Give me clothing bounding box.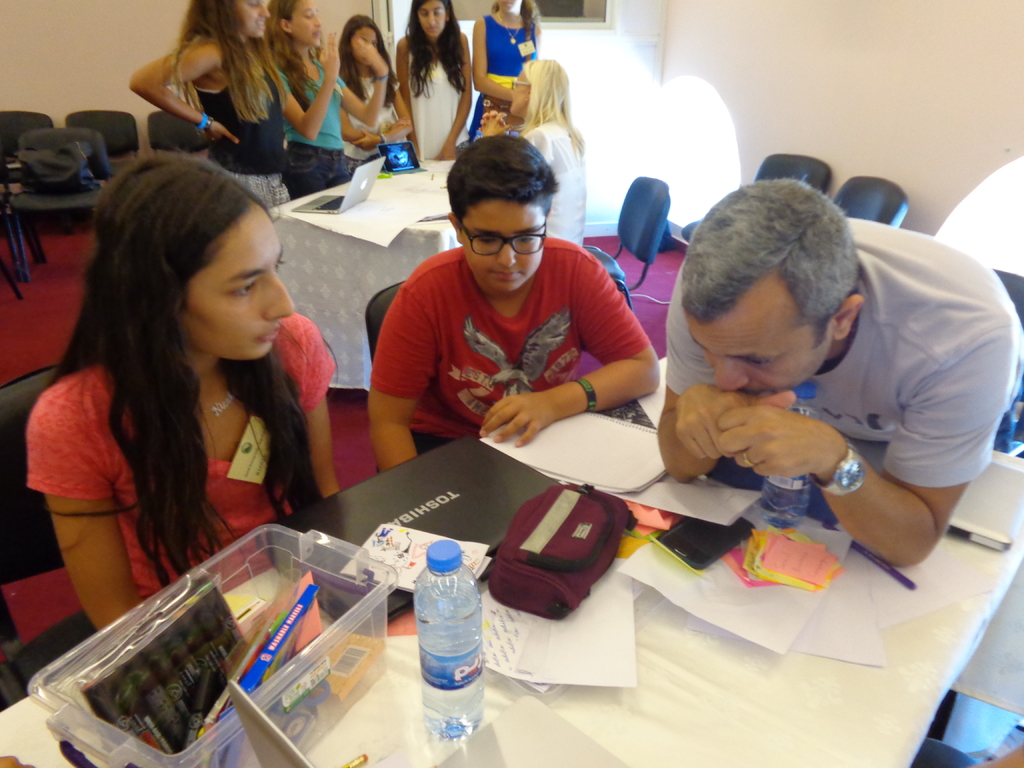
[left=470, top=16, right=540, bottom=135].
